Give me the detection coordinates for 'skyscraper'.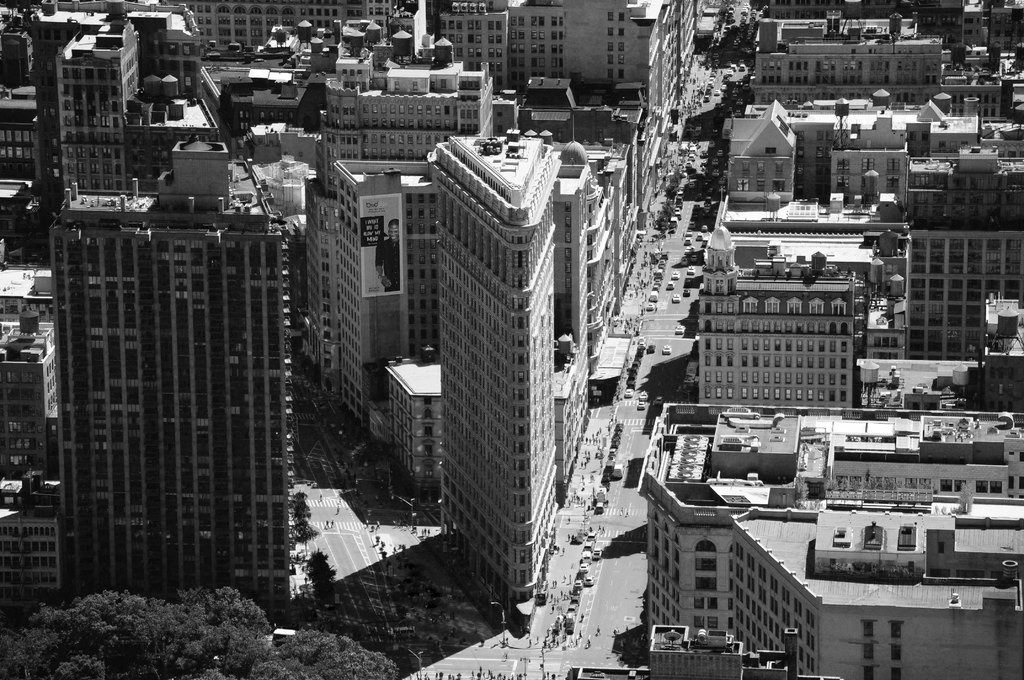
(59, 15, 144, 198).
